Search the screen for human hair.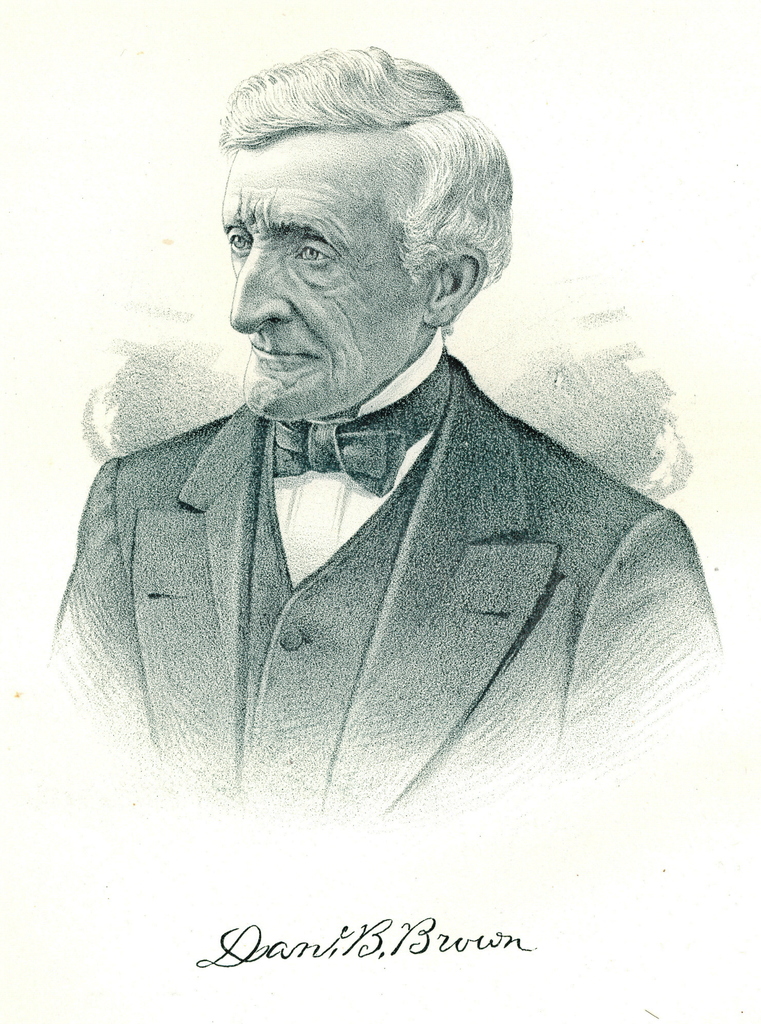
Found at select_region(225, 54, 497, 330).
